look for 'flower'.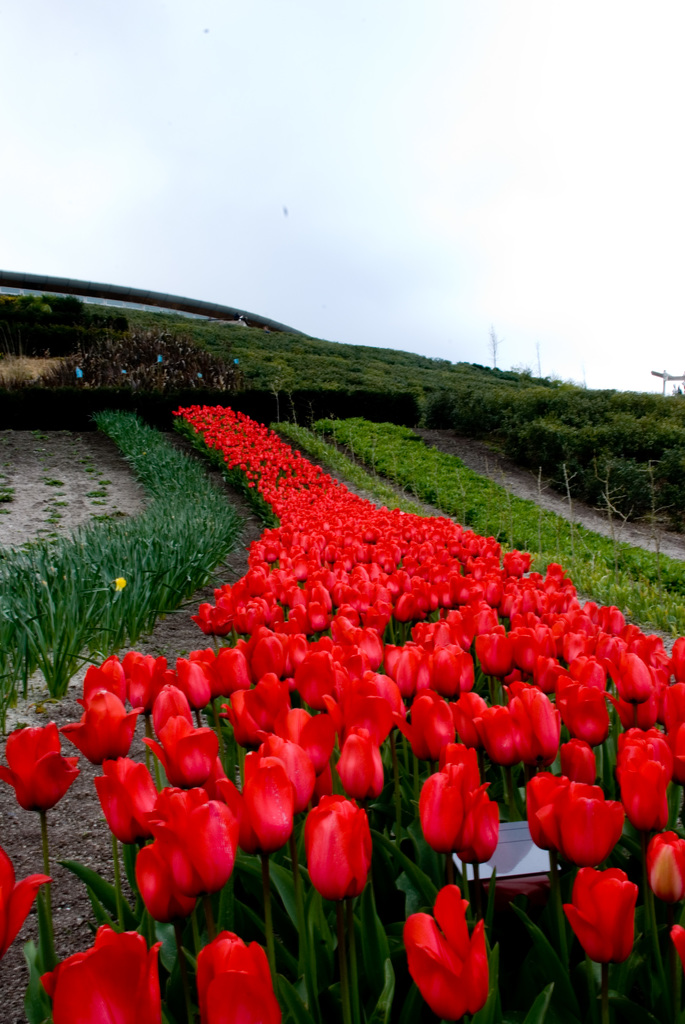
Found: <bbox>113, 576, 123, 590</bbox>.
